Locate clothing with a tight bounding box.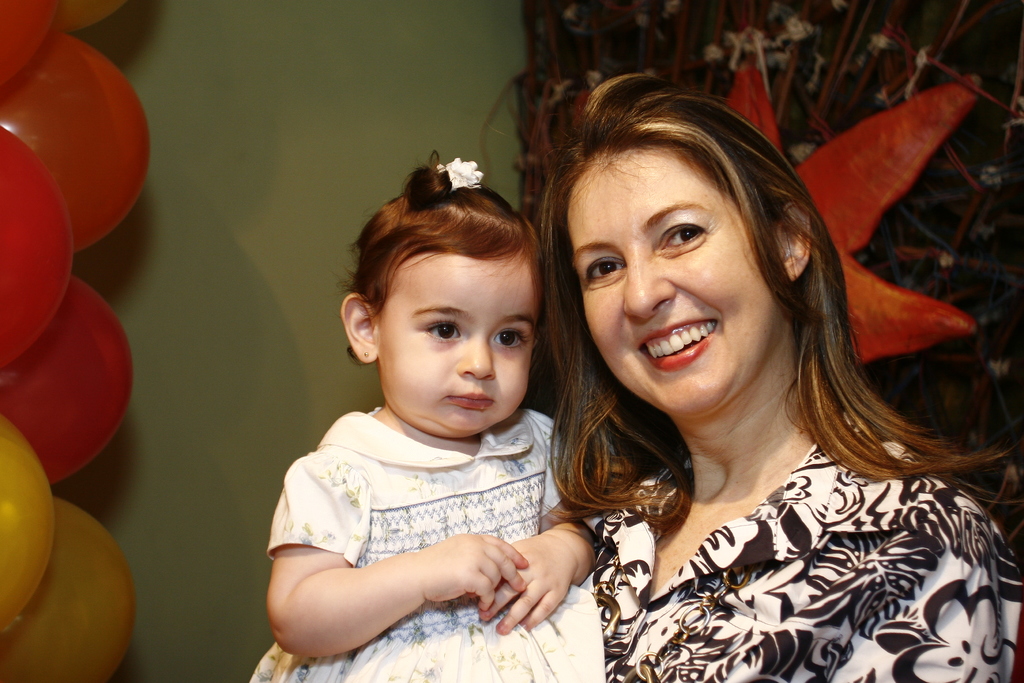
531:385:1023:664.
